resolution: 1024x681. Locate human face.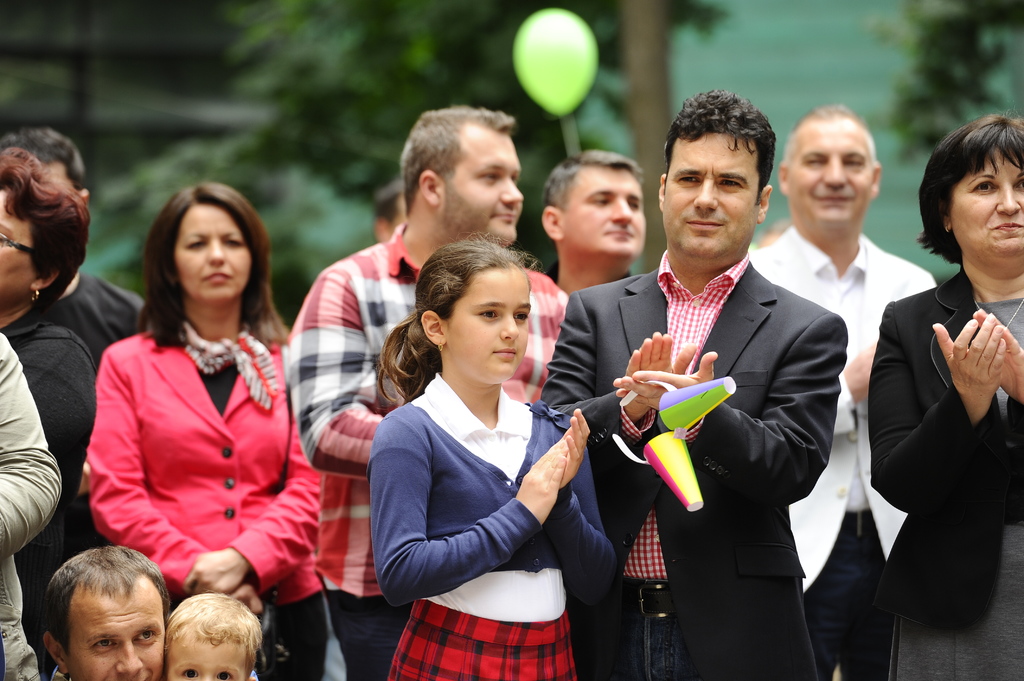
left=566, top=163, right=644, bottom=262.
